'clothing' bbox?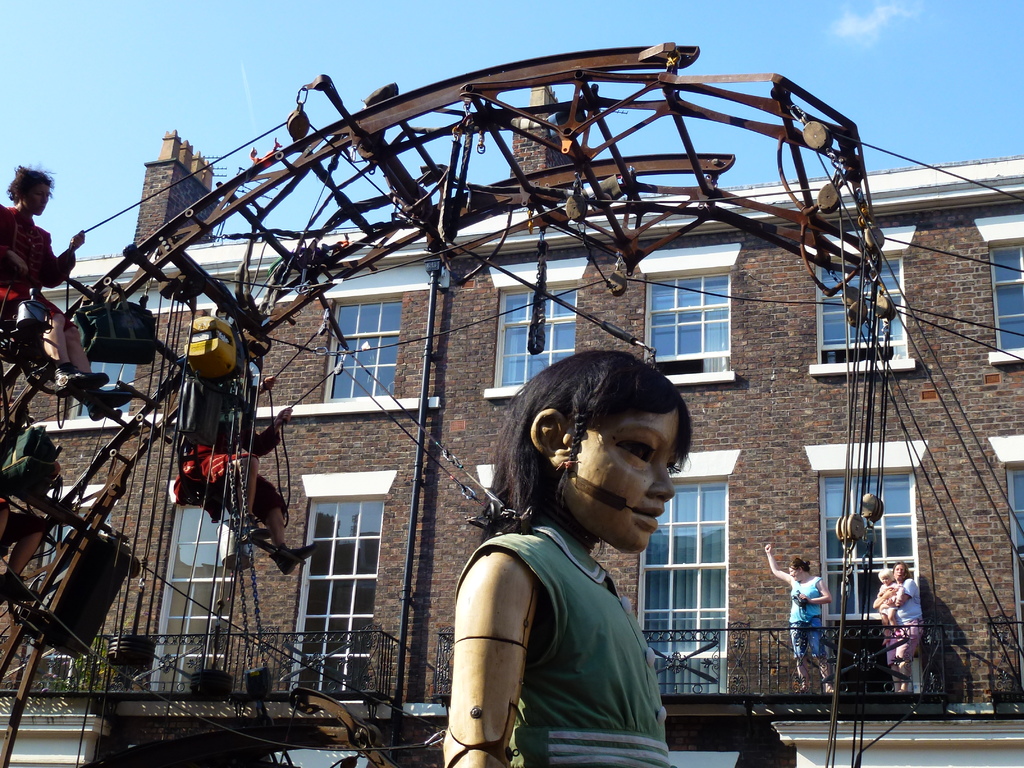
Rect(178, 384, 284, 446)
